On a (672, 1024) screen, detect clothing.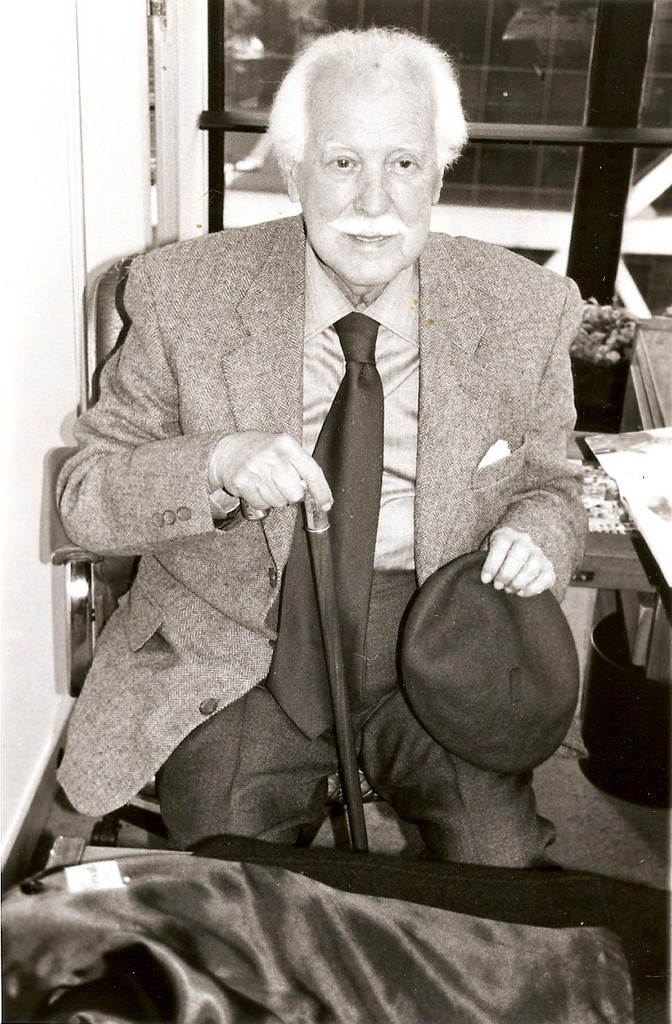
63/138/589/944.
